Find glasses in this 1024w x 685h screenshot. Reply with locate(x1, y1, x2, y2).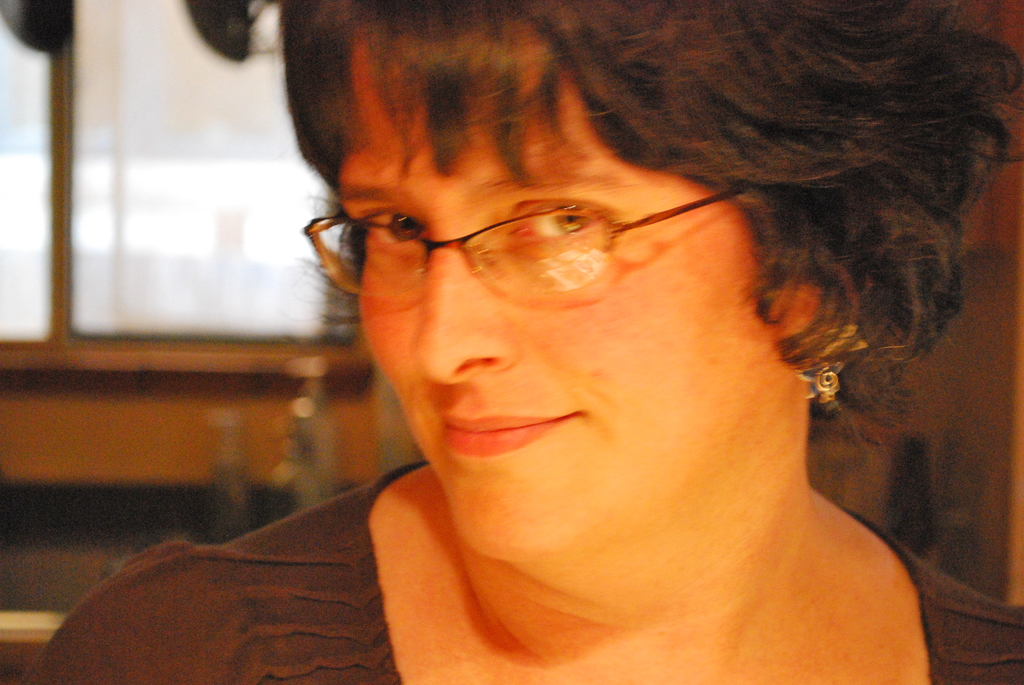
locate(300, 177, 737, 311).
